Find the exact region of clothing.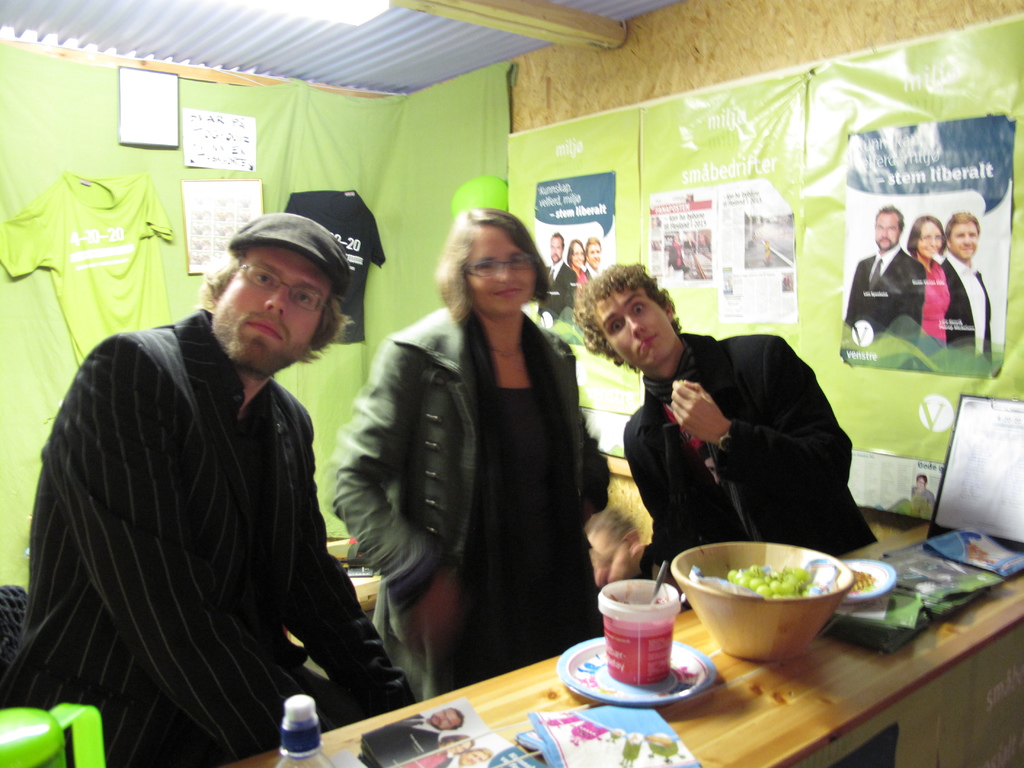
Exact region: rect(0, 299, 419, 767).
